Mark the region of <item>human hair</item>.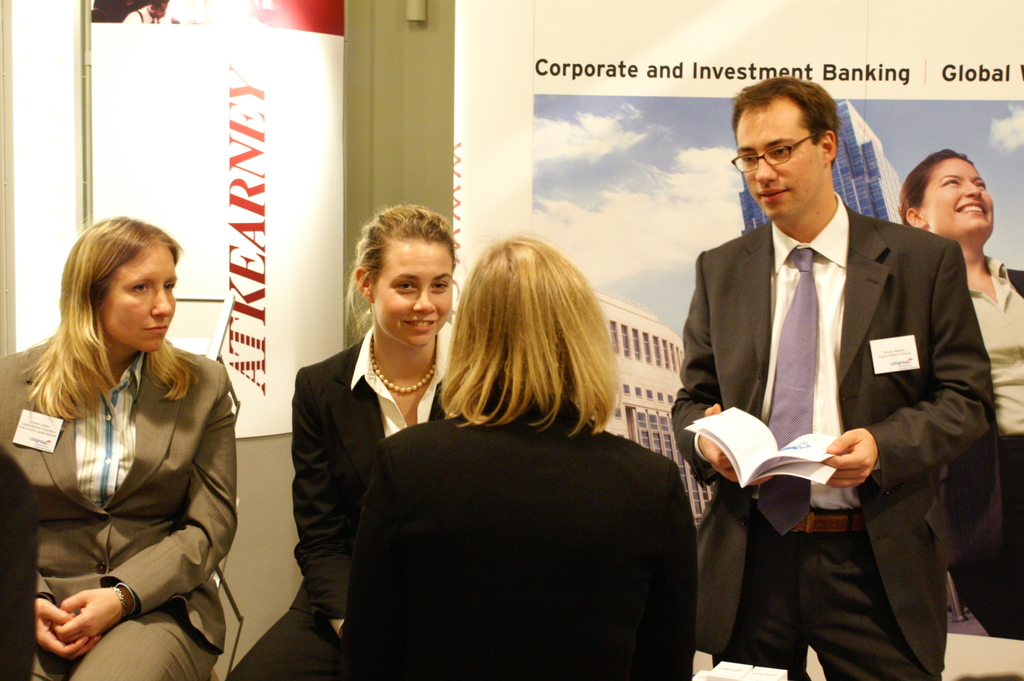
Region: detection(901, 148, 971, 227).
